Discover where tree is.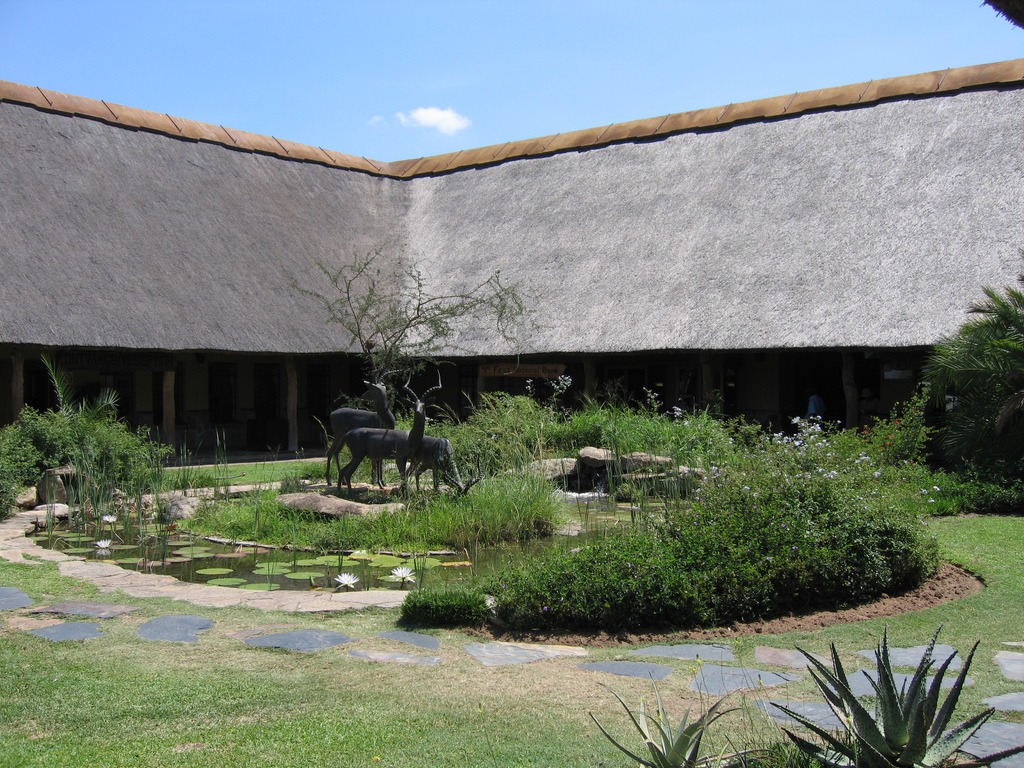
Discovered at [884,241,1023,499].
